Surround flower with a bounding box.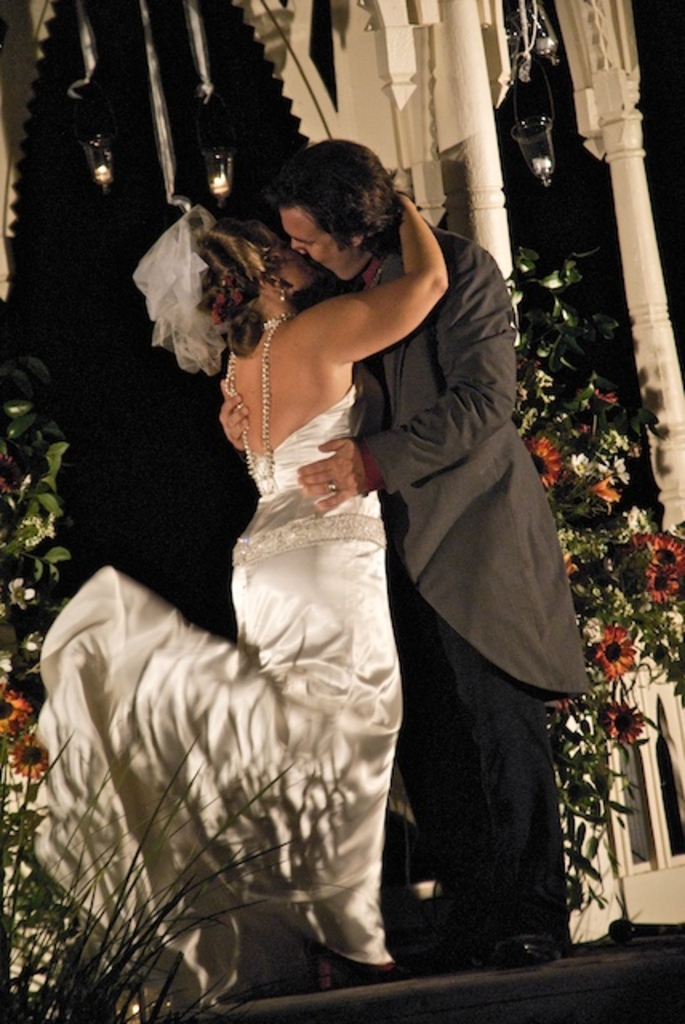
locate(2, 576, 38, 613).
